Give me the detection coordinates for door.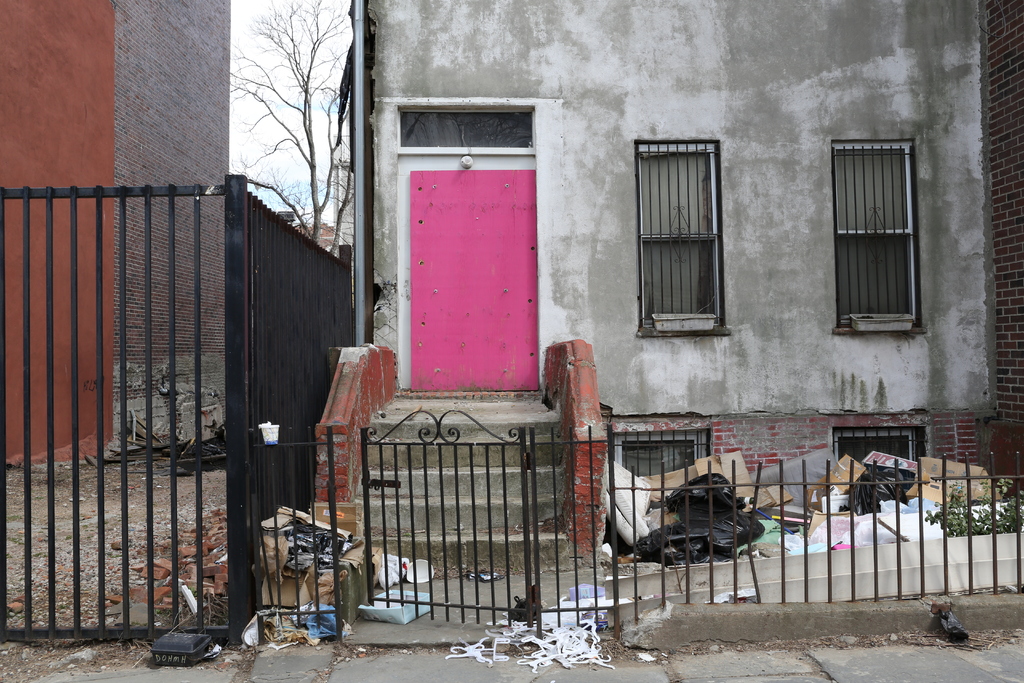
x1=378 y1=115 x2=550 y2=414.
